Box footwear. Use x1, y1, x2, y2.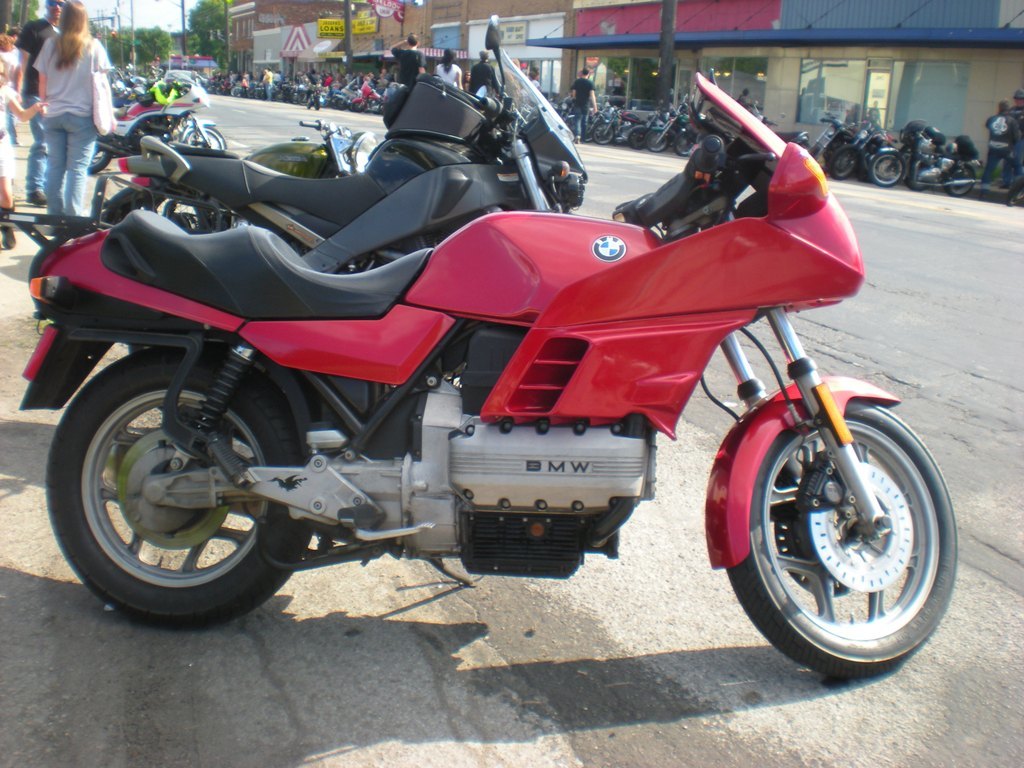
25, 187, 46, 206.
